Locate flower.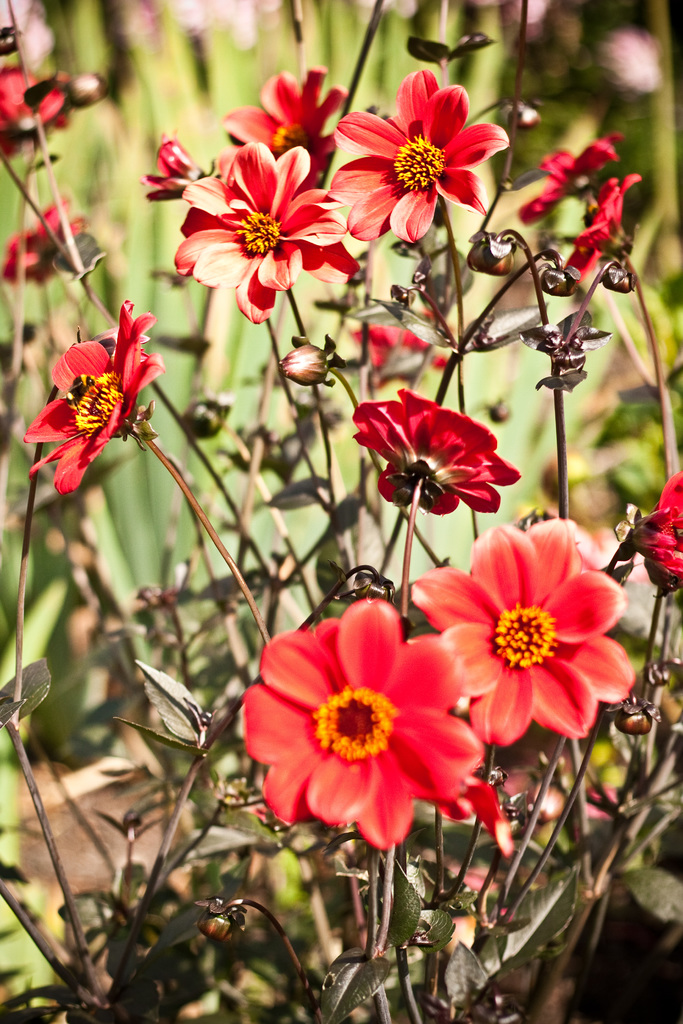
Bounding box: BBox(1, 196, 84, 285).
